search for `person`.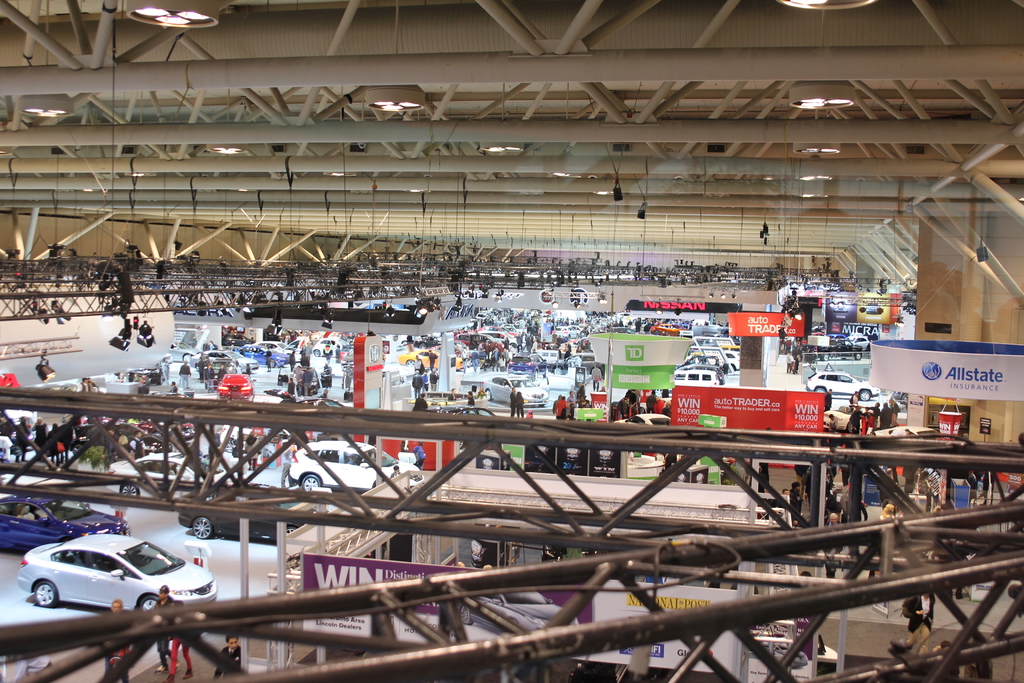
Found at 212 639 244 682.
